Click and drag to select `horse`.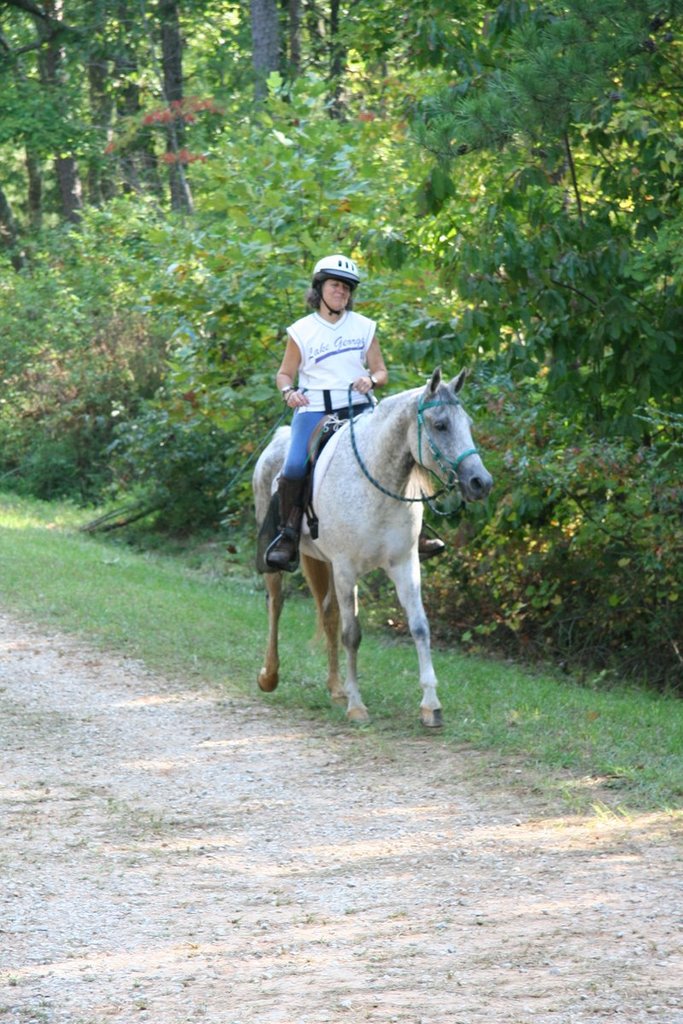
Selection: x1=256 y1=369 x2=493 y2=730.
